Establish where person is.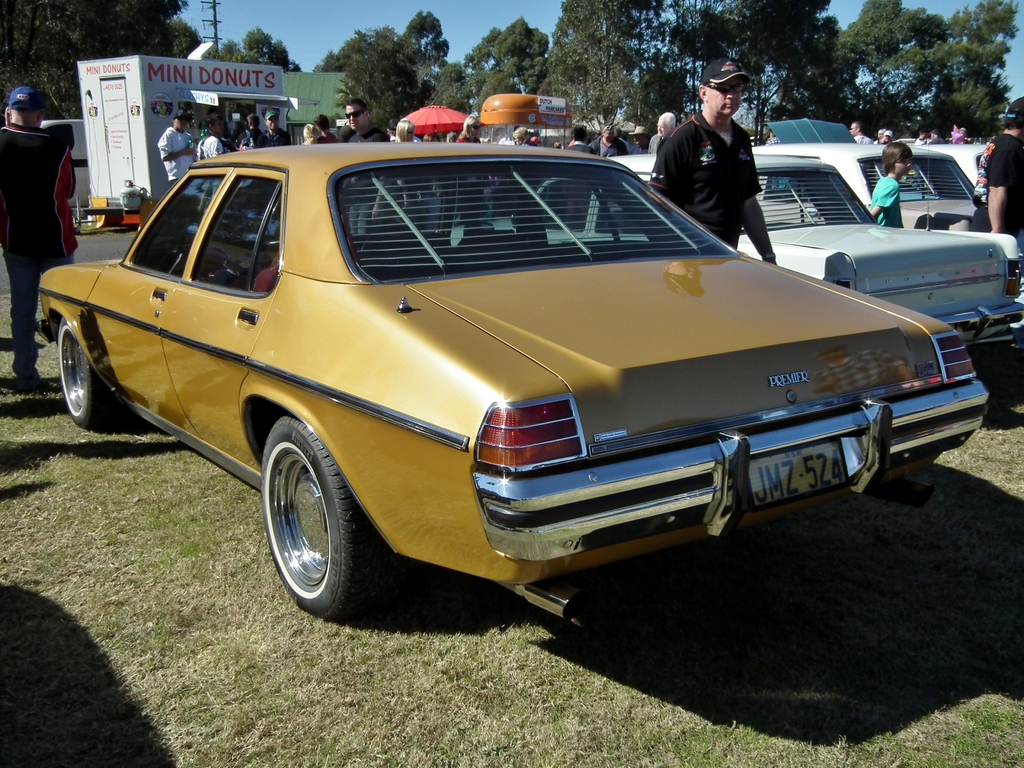
Established at <region>590, 124, 623, 161</region>.
